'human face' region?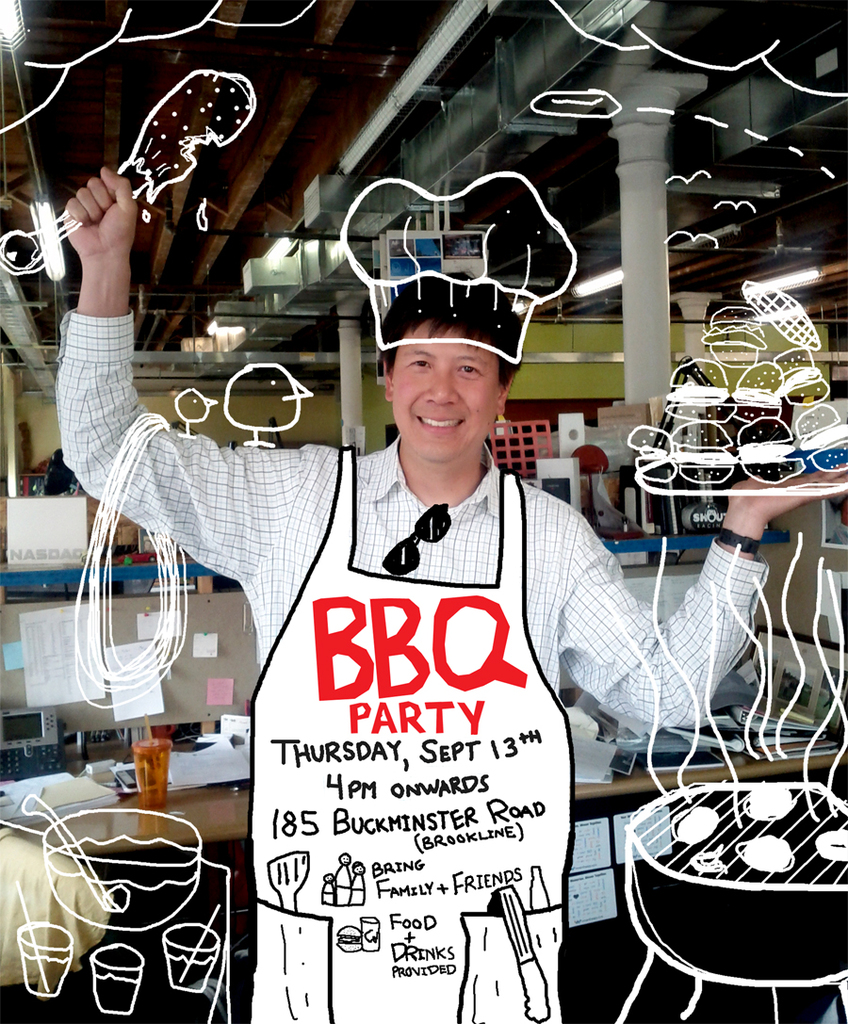
(390, 320, 496, 460)
